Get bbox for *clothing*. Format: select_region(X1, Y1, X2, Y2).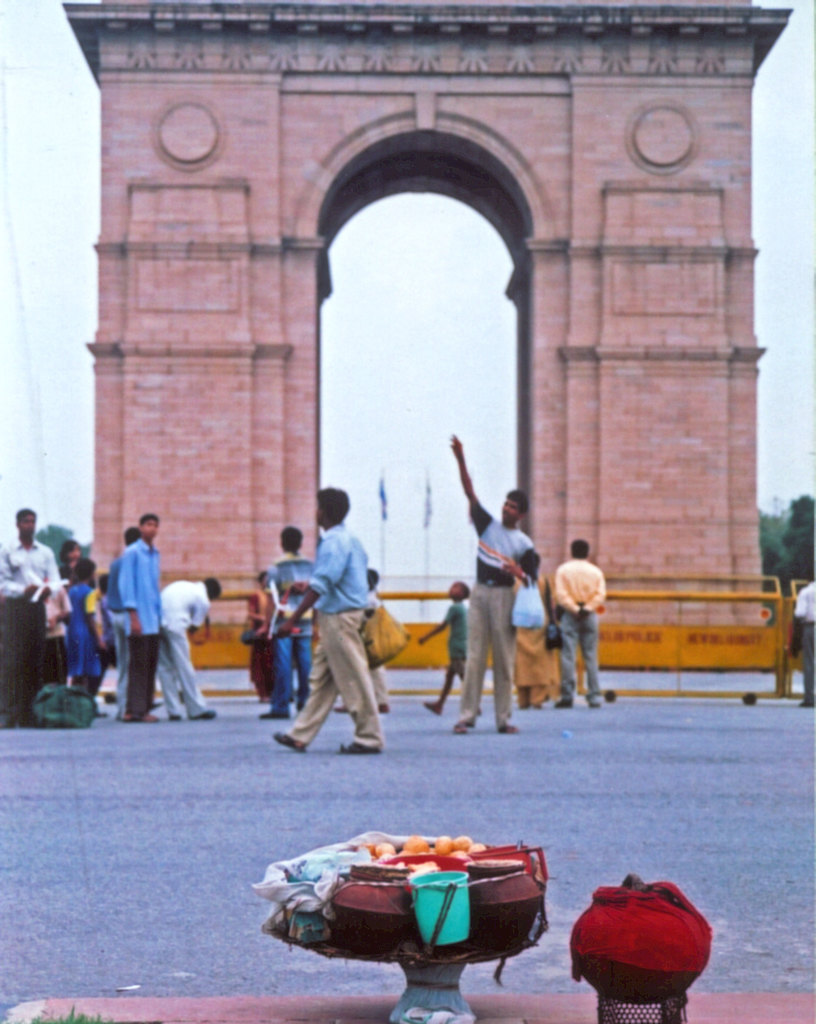
select_region(361, 590, 399, 722).
